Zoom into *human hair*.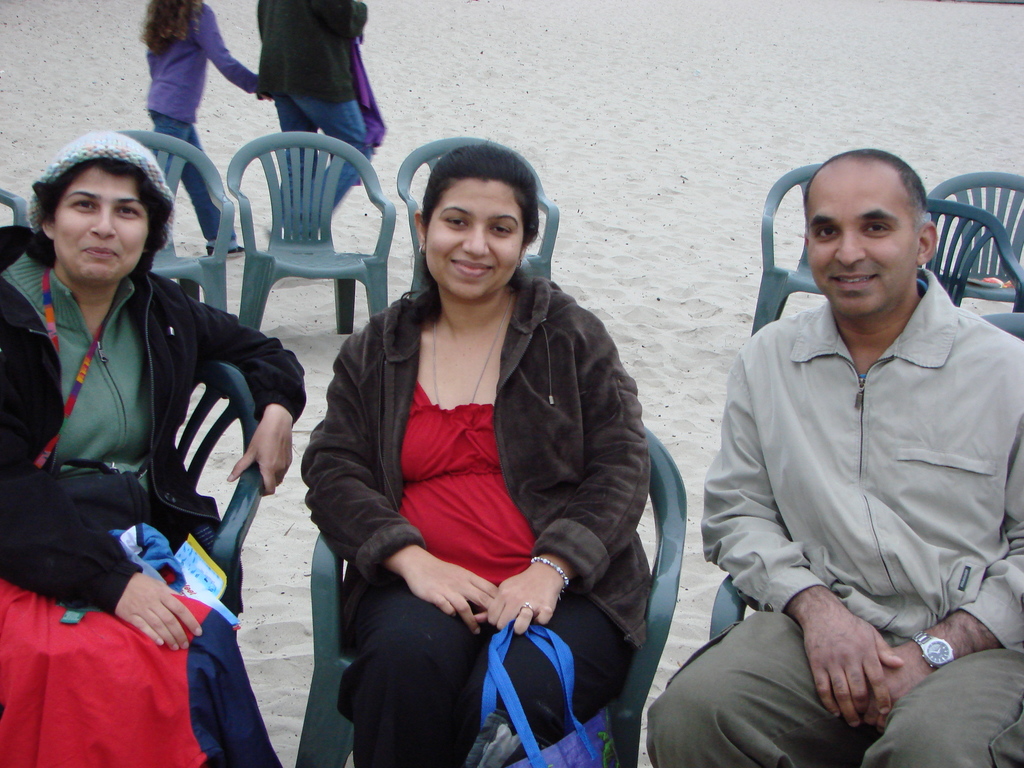
Zoom target: 137 0 204 61.
